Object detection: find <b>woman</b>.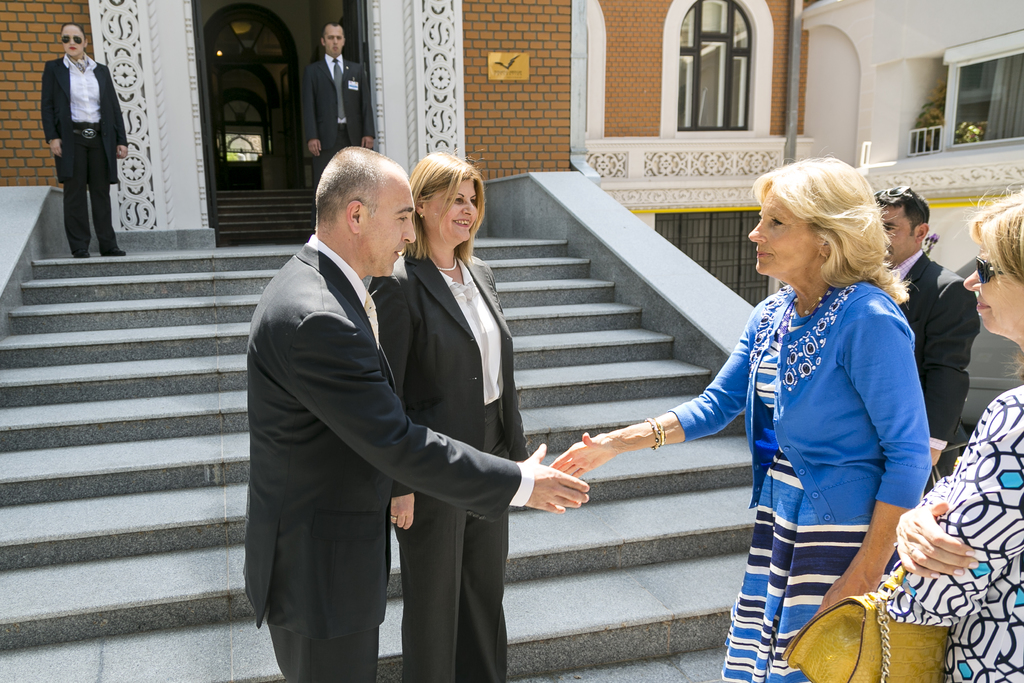
pyautogui.locateOnScreen(876, 188, 1023, 682).
